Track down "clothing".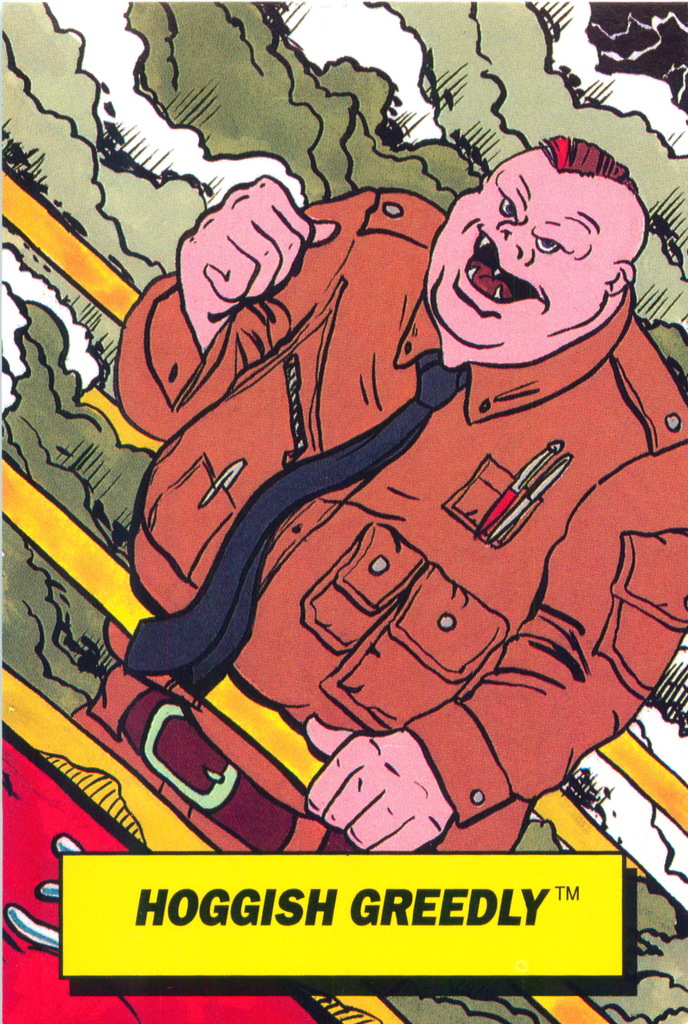
Tracked to select_region(69, 214, 655, 906).
